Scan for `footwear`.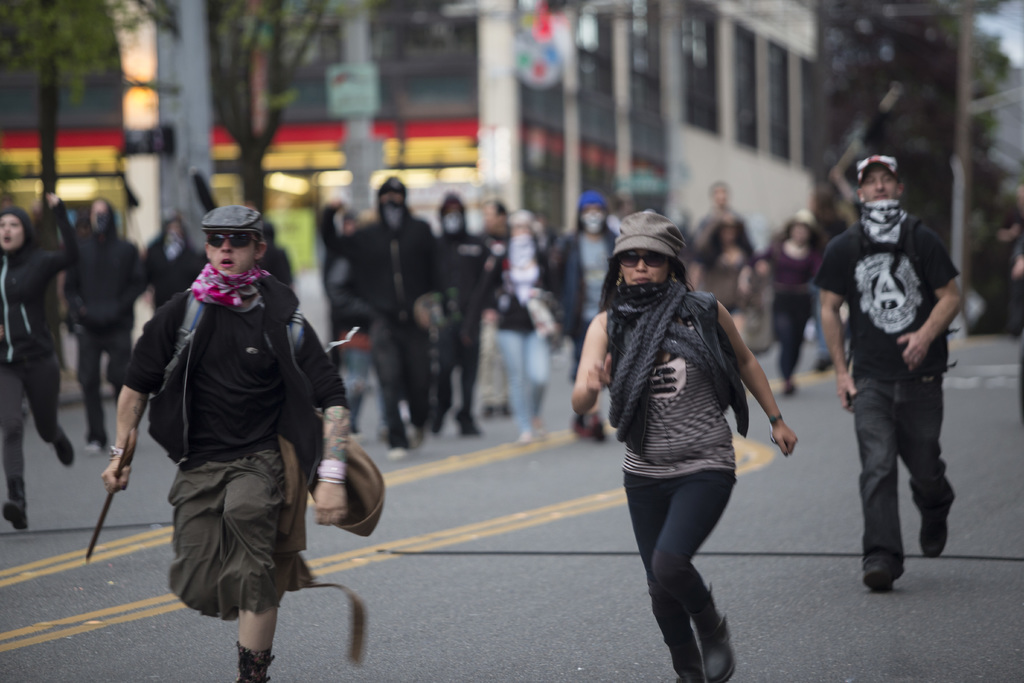
Scan result: 865/551/906/589.
